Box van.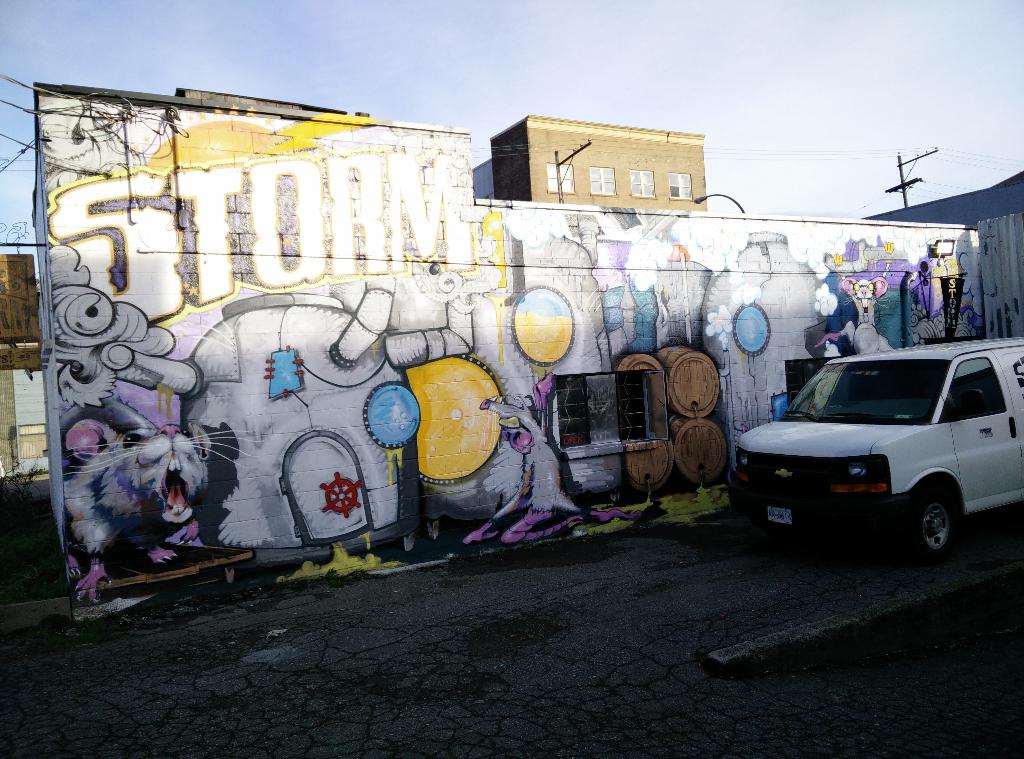
[left=734, top=340, right=1023, bottom=559].
